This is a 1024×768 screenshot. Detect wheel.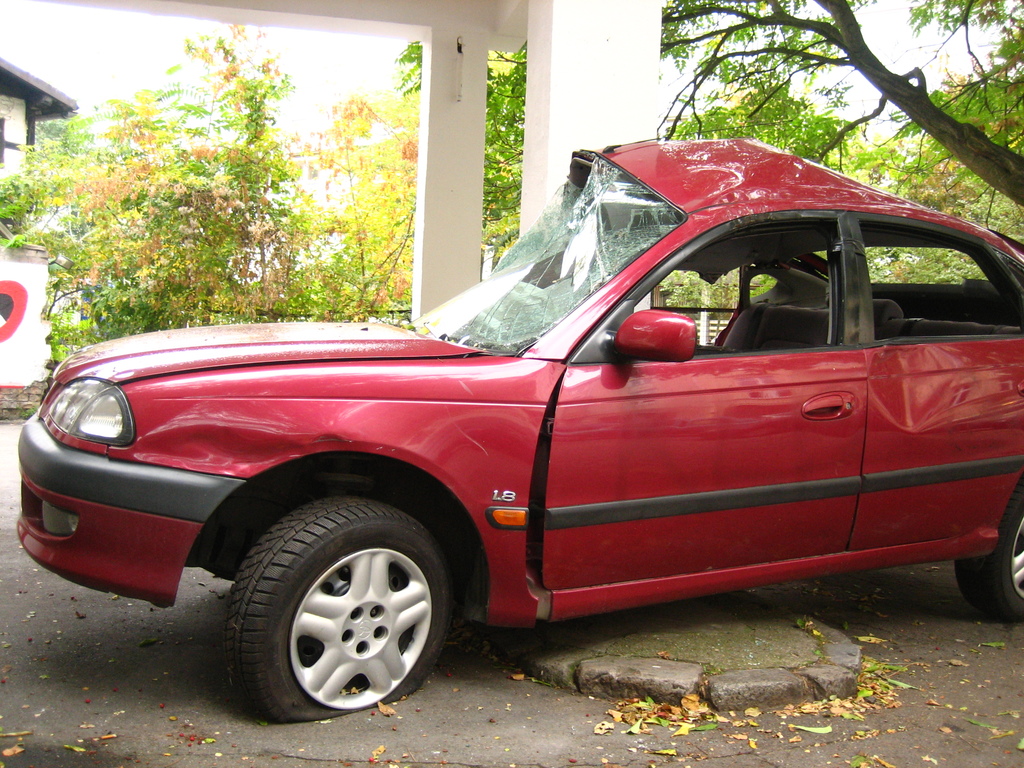
left=953, top=487, right=1023, bottom=626.
